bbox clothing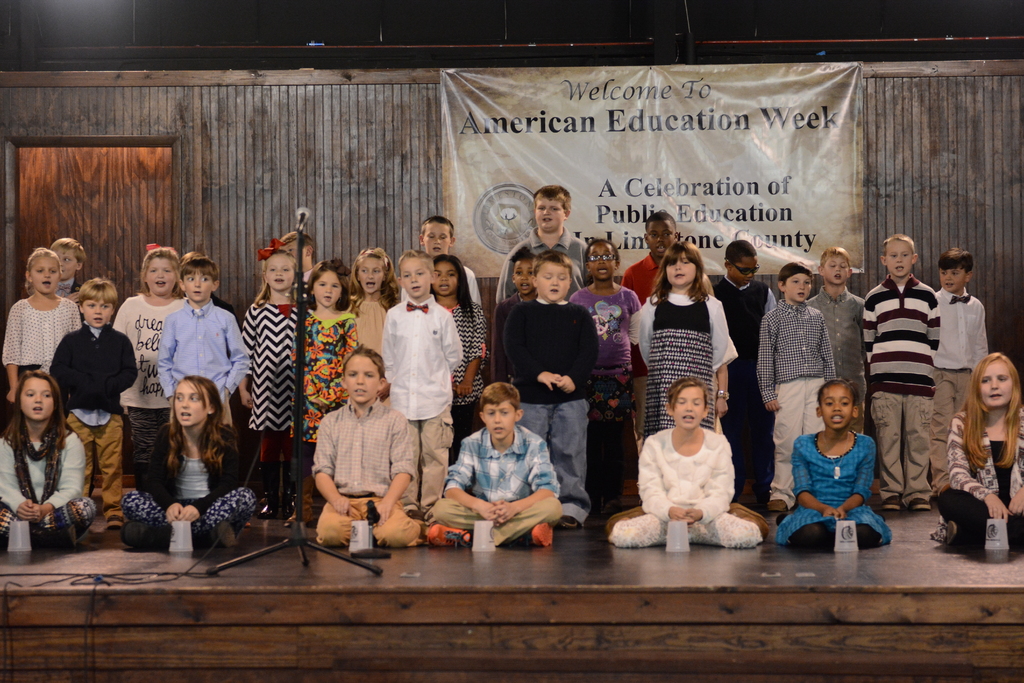
[x1=368, y1=306, x2=448, y2=409]
